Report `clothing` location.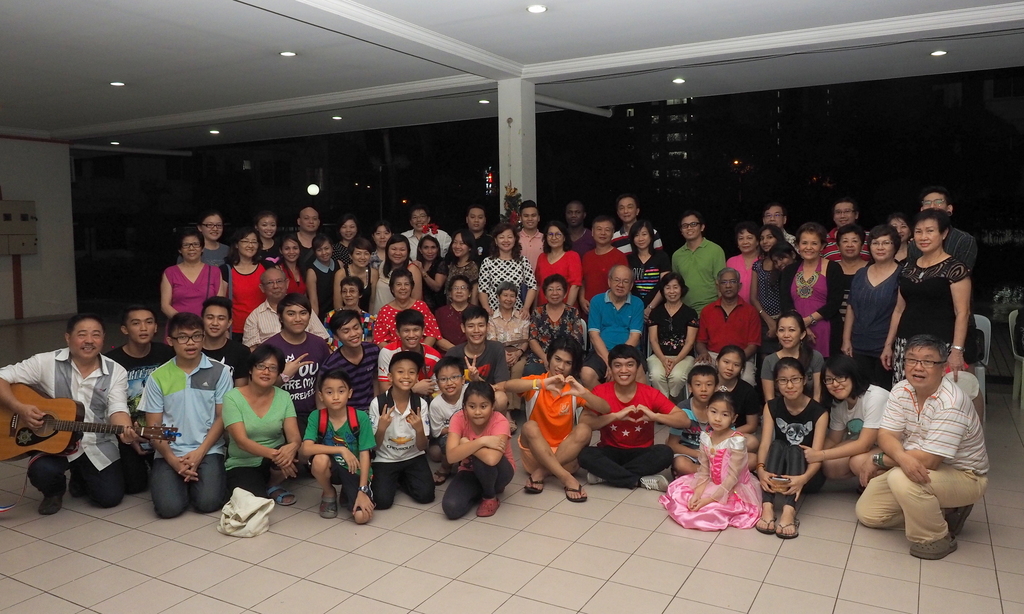
Report: box(295, 224, 338, 272).
